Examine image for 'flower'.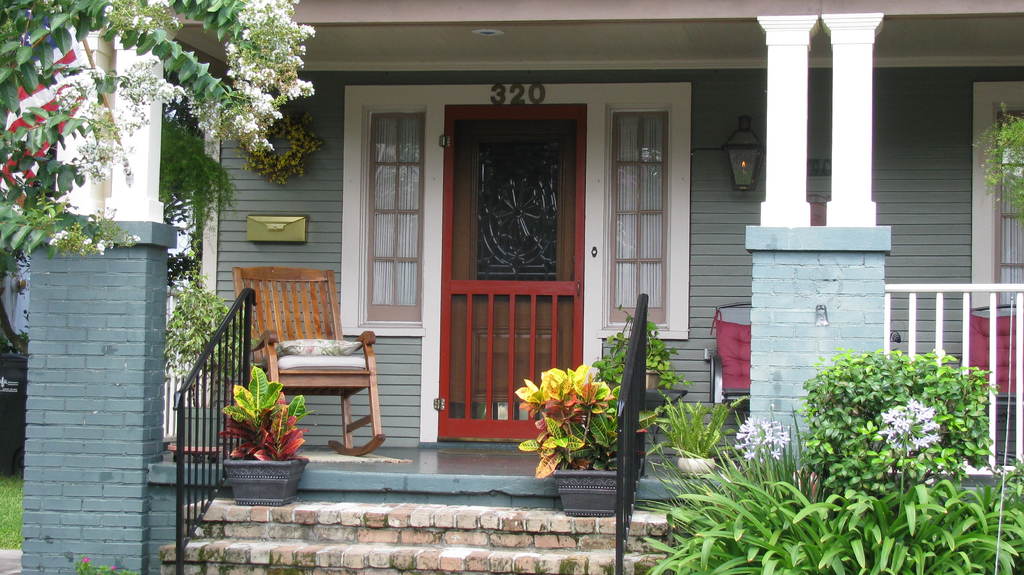
Examination result: box(84, 558, 88, 562).
